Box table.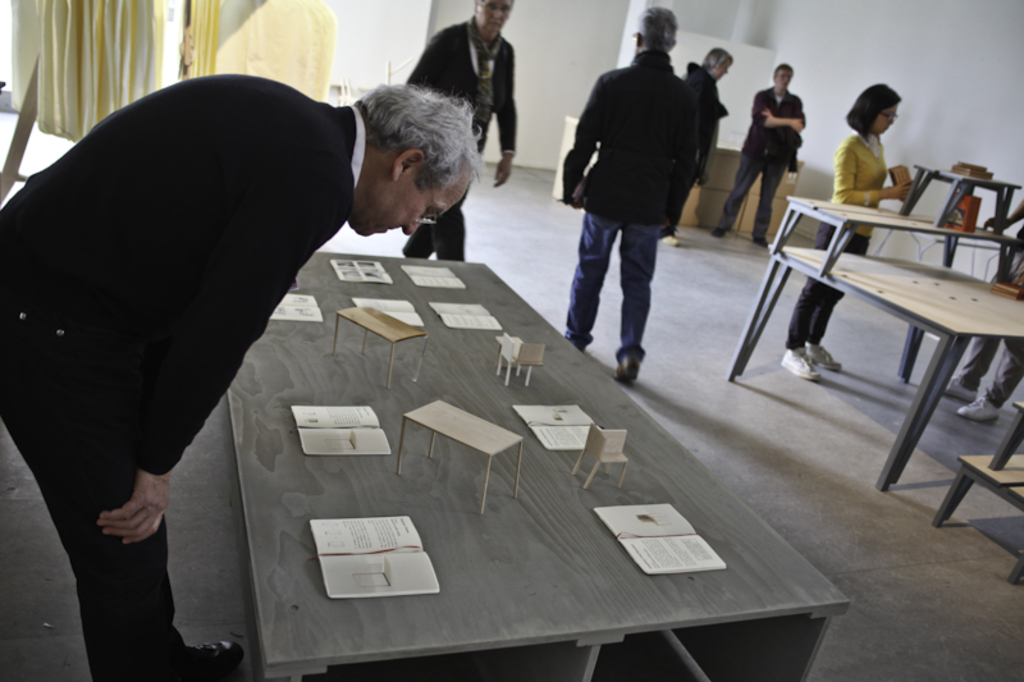
region(333, 303, 428, 385).
